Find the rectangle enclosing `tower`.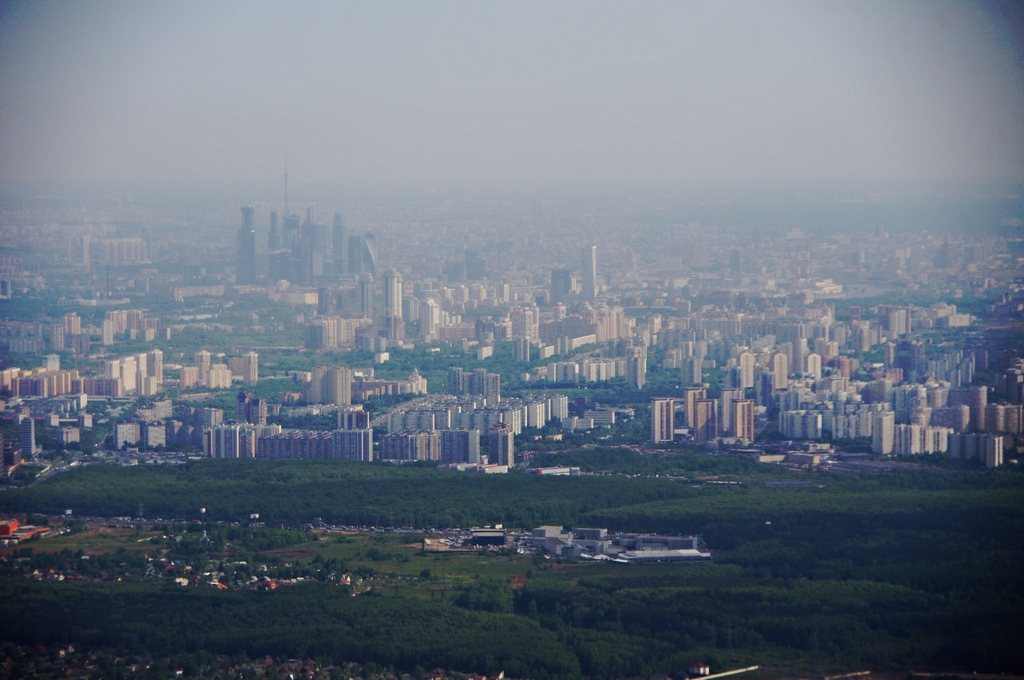
detection(734, 398, 755, 444).
